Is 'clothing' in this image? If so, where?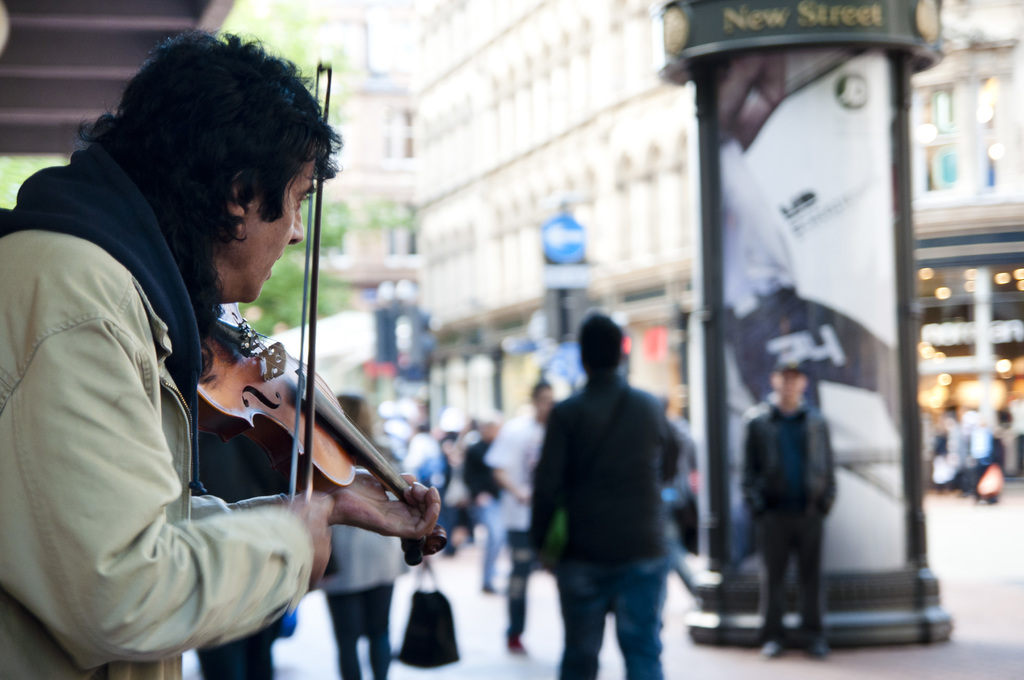
Yes, at (466,440,512,583).
